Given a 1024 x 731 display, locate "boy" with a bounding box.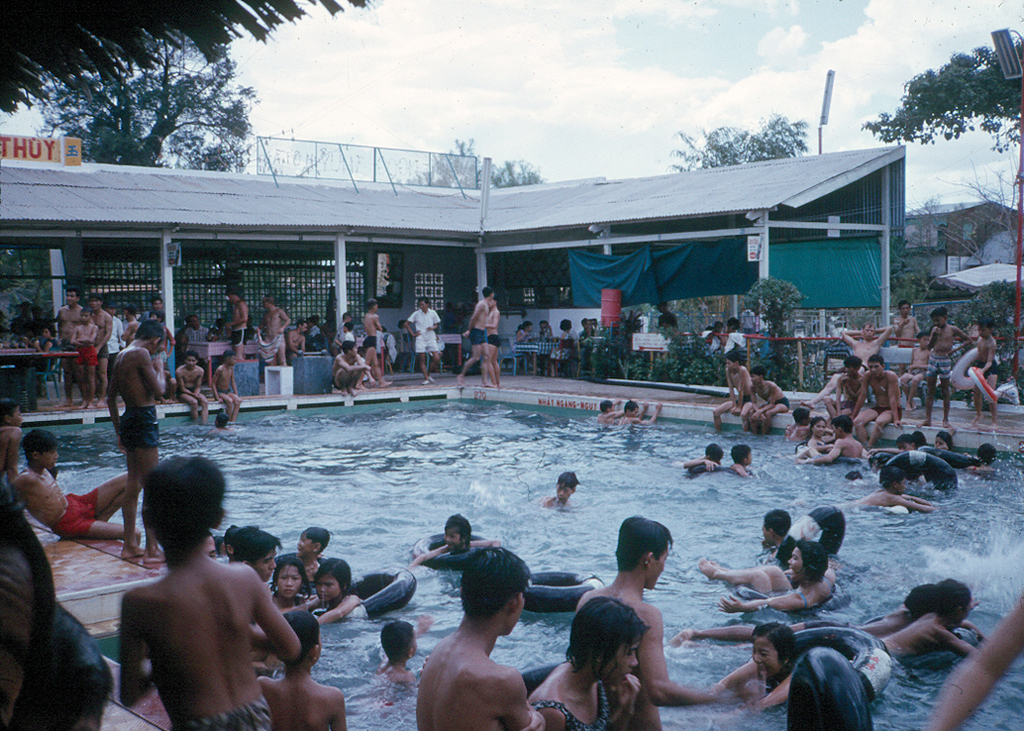
Located: <bbox>210, 348, 242, 426</bbox>.
